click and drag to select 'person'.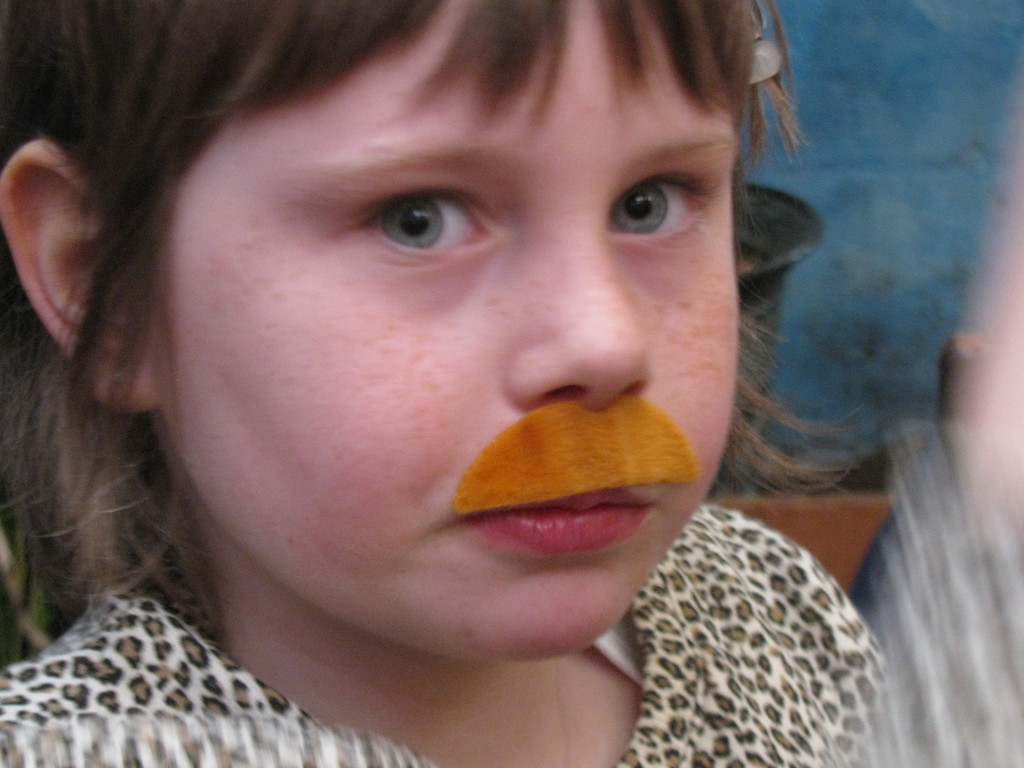
Selection: <region>0, 24, 931, 744</region>.
